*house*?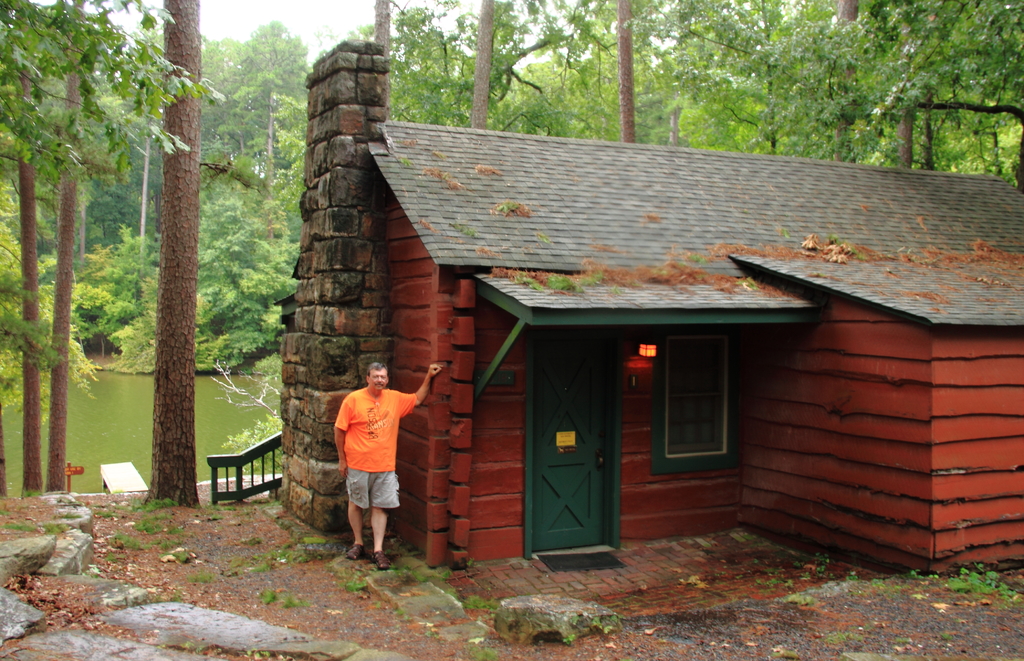
[left=207, top=44, right=1023, bottom=575]
